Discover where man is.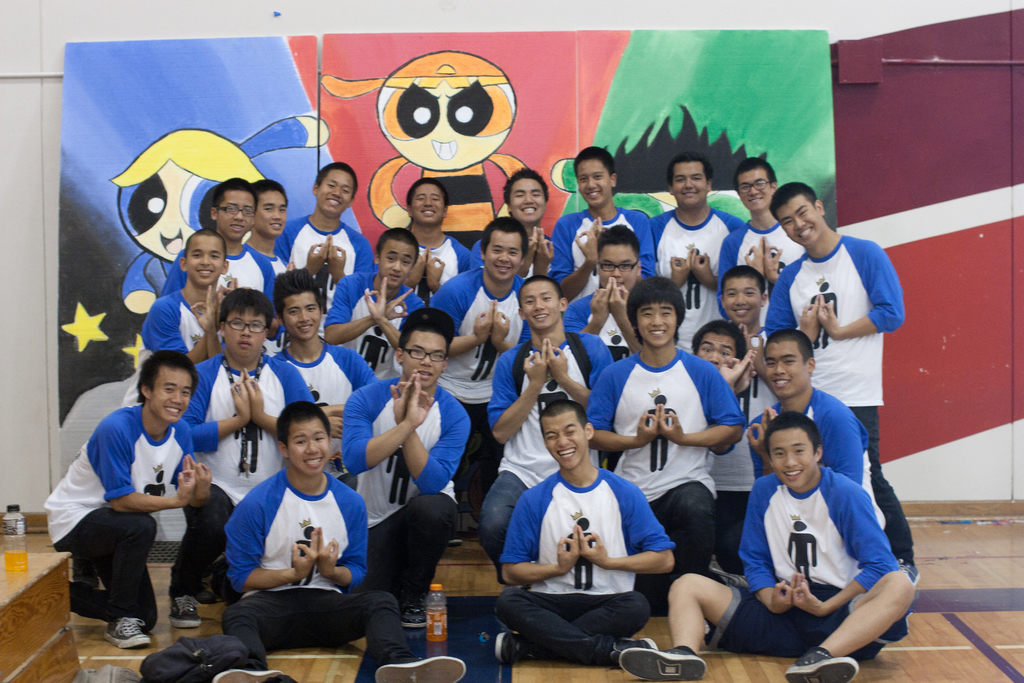
Discovered at (x1=477, y1=274, x2=616, y2=588).
